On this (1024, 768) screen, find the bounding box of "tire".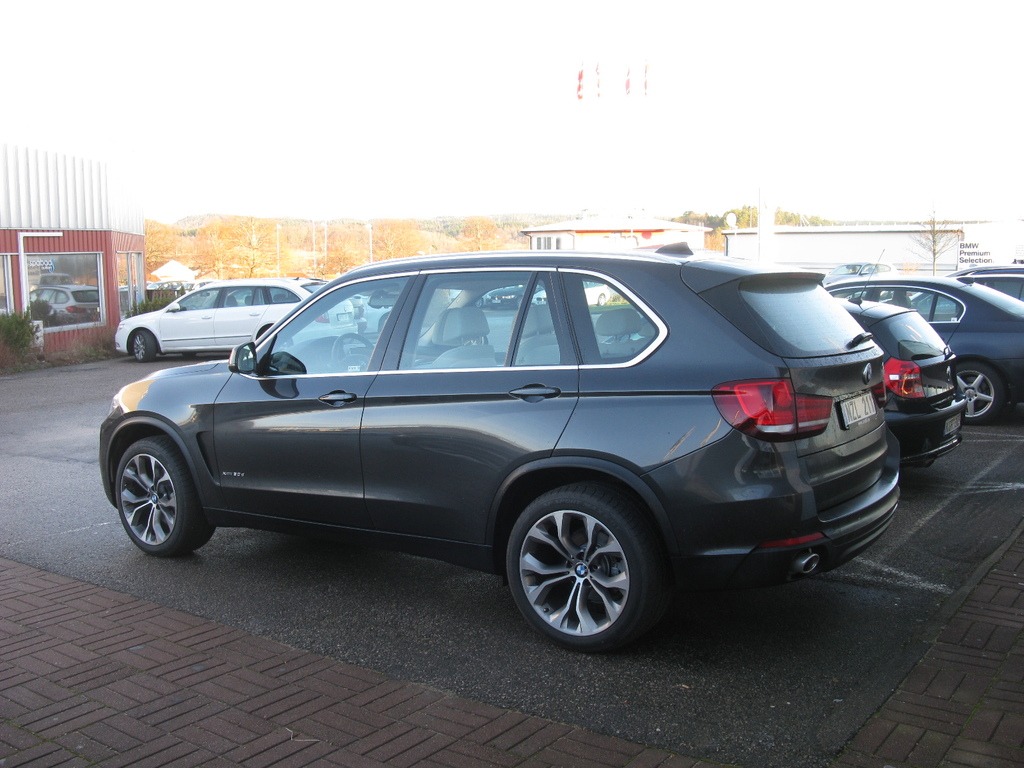
Bounding box: 503:484:675:654.
